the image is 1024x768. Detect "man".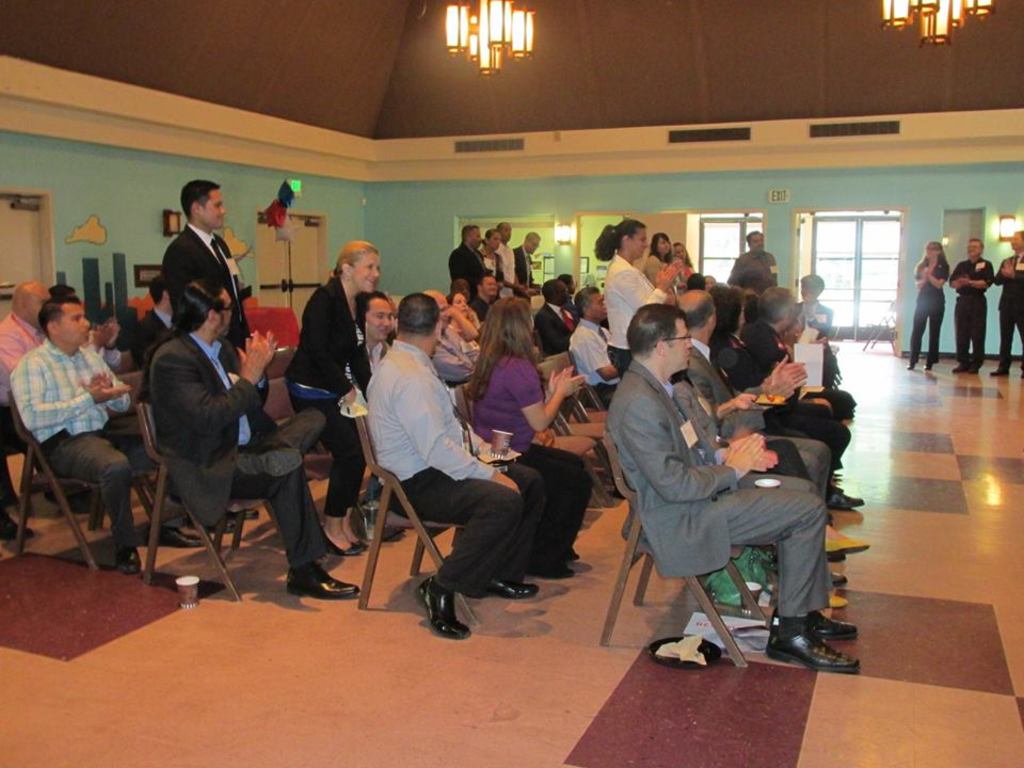
Detection: <bbox>991, 229, 1023, 375</bbox>.
